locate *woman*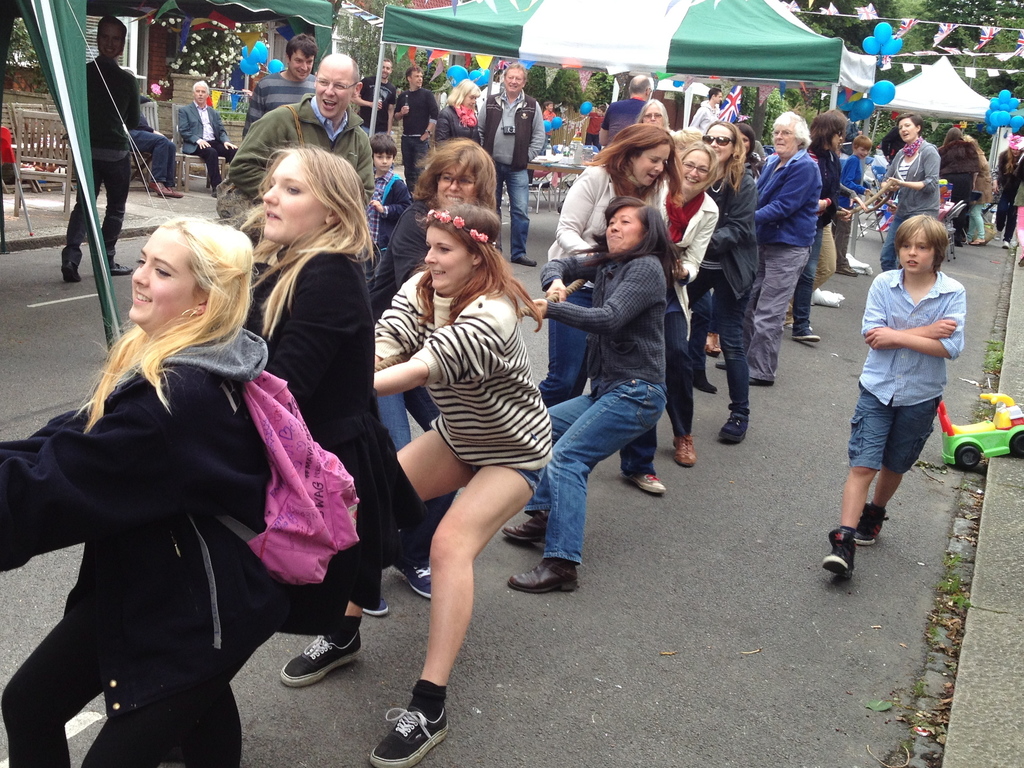
(left=686, top=113, right=758, bottom=447)
